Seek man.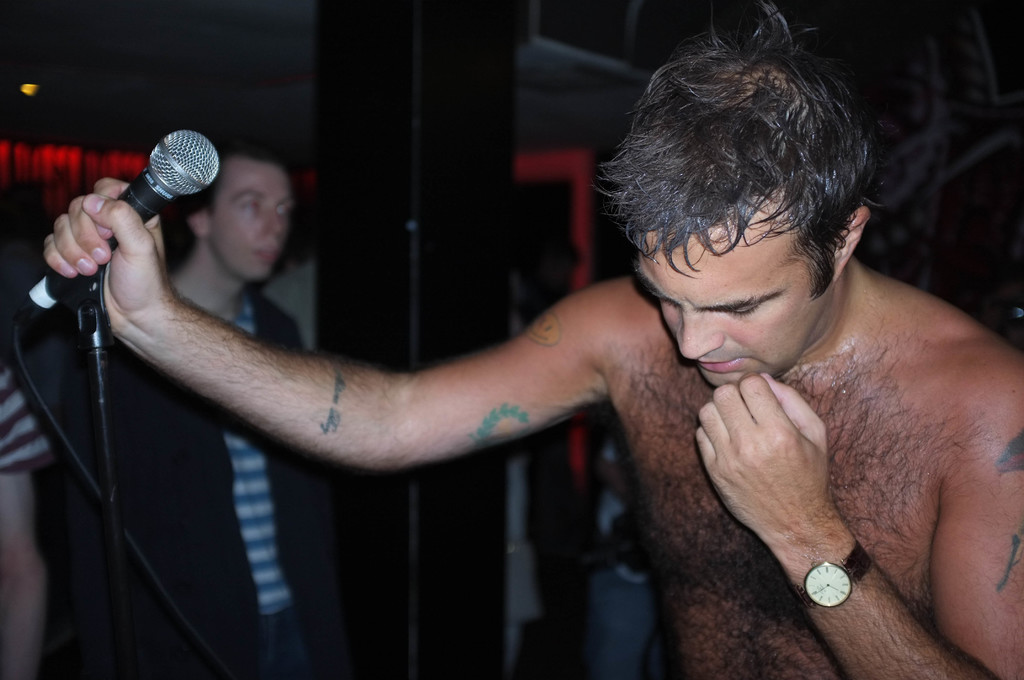
box=[80, 136, 362, 679].
